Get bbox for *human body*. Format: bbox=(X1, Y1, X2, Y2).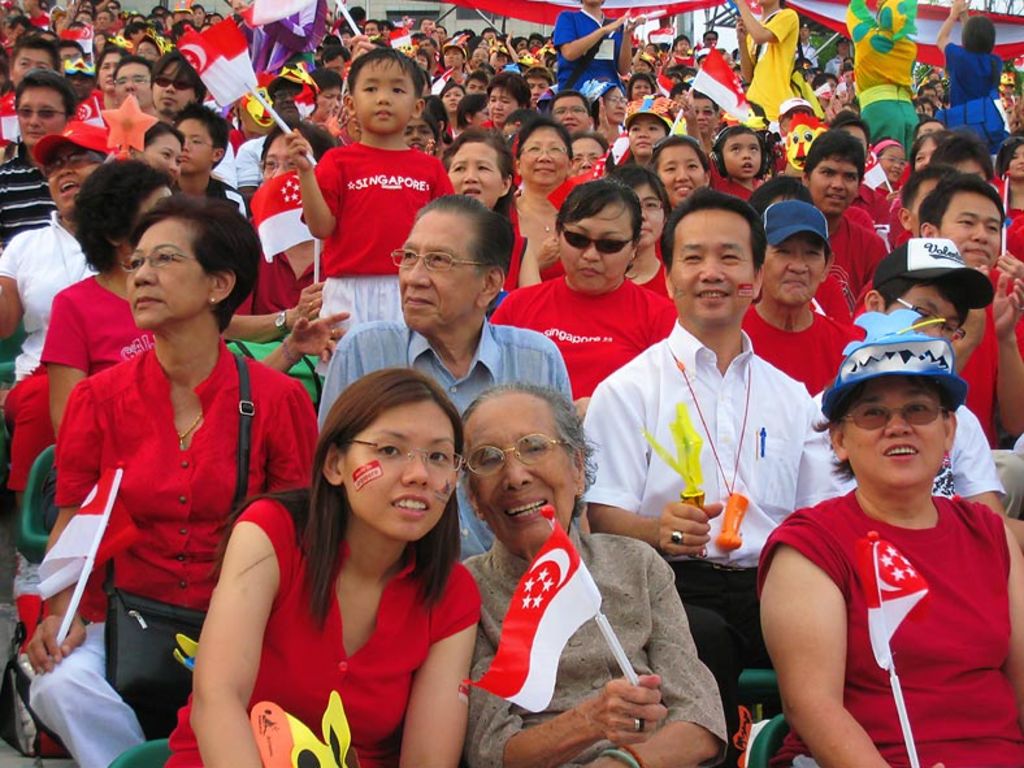
bbox=(174, 376, 476, 760).
